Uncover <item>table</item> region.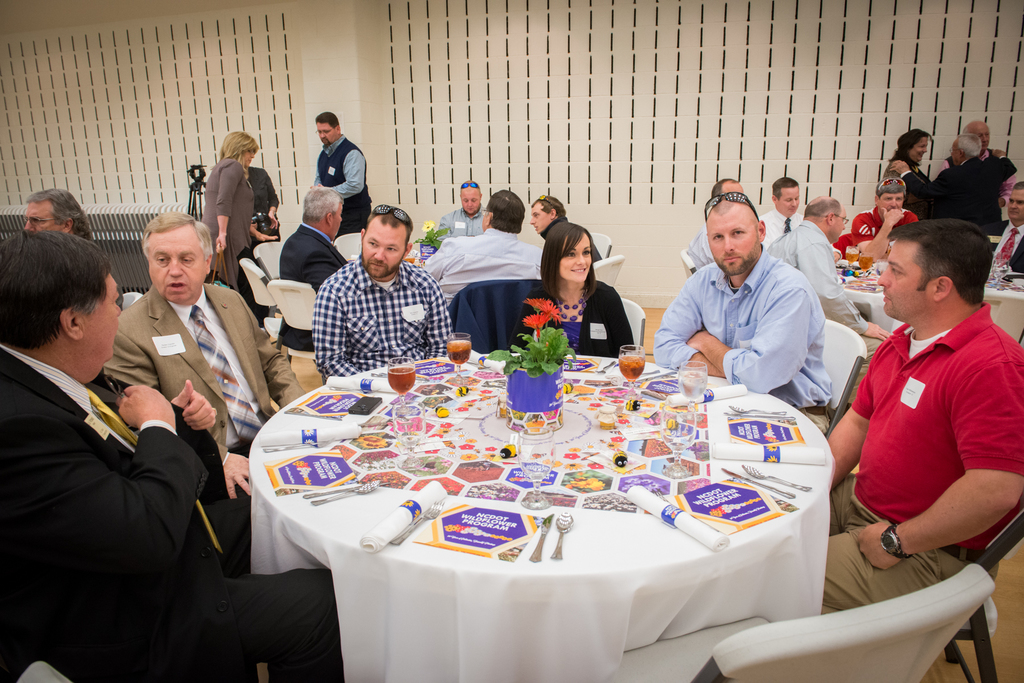
Uncovered: [x1=828, y1=250, x2=1023, y2=334].
